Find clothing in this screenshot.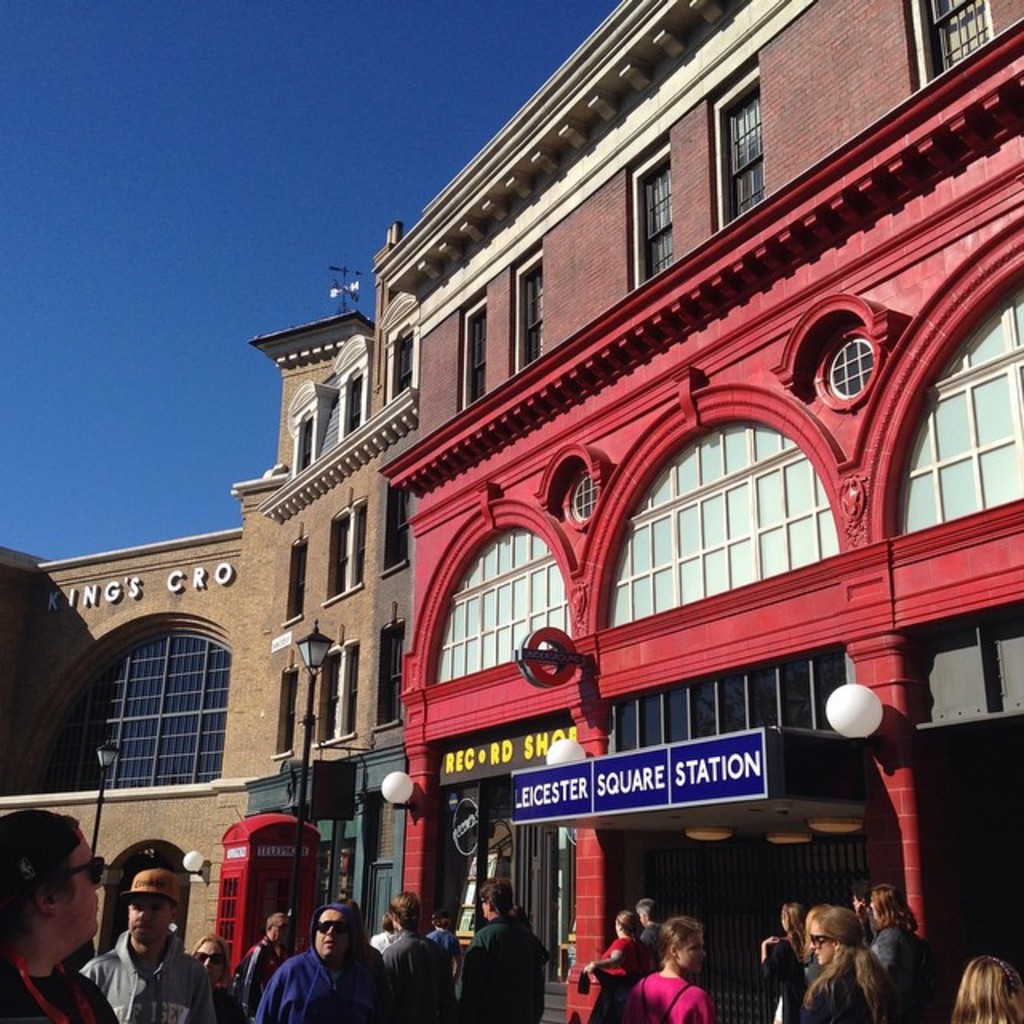
The bounding box for clothing is (left=374, top=910, right=451, bottom=1014).
